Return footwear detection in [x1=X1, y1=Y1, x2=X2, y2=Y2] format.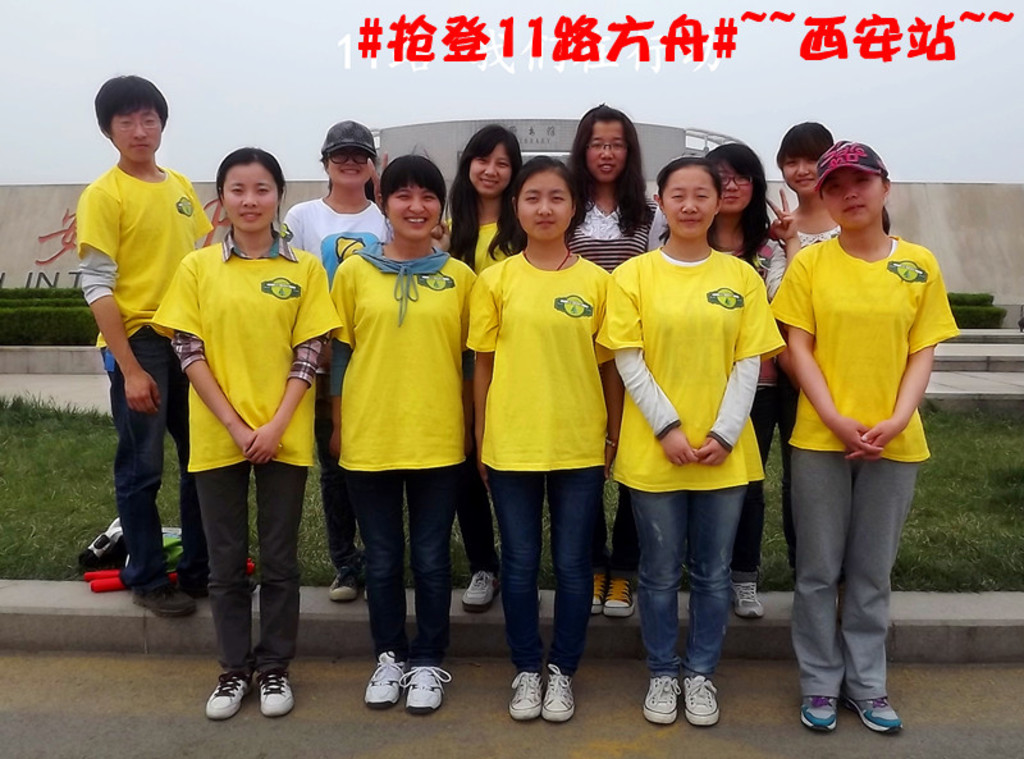
[x1=260, y1=675, x2=296, y2=721].
